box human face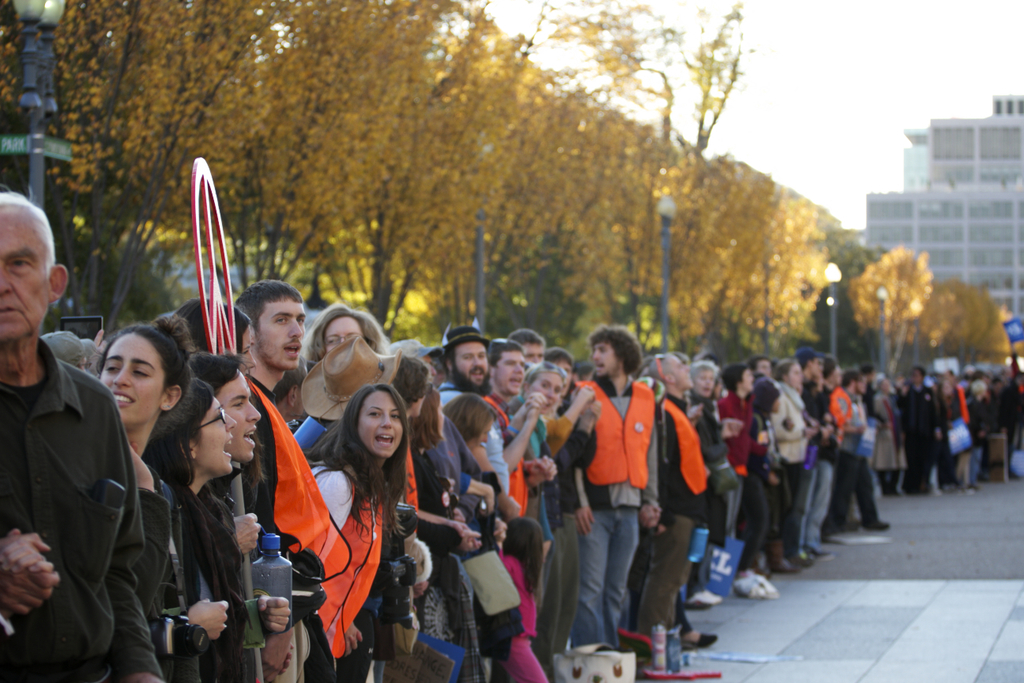
Rect(494, 347, 523, 398)
